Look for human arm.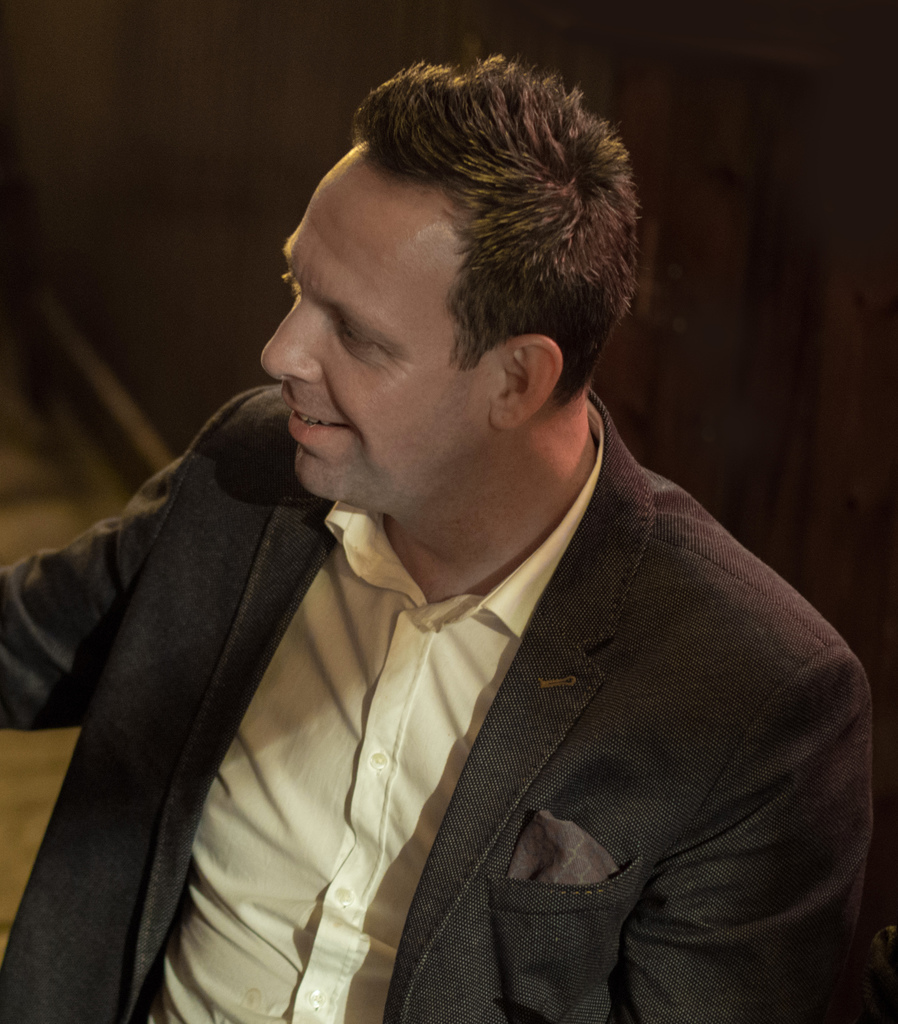
Found: box(0, 389, 241, 730).
